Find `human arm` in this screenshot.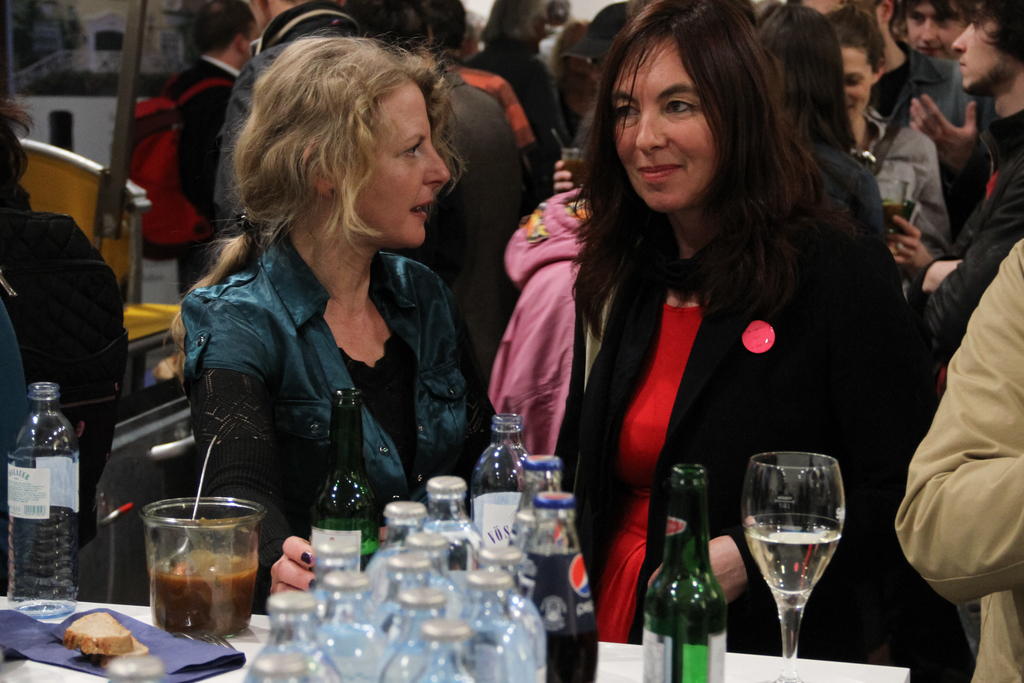
The bounding box for `human arm` is l=886, t=208, r=929, b=277.
